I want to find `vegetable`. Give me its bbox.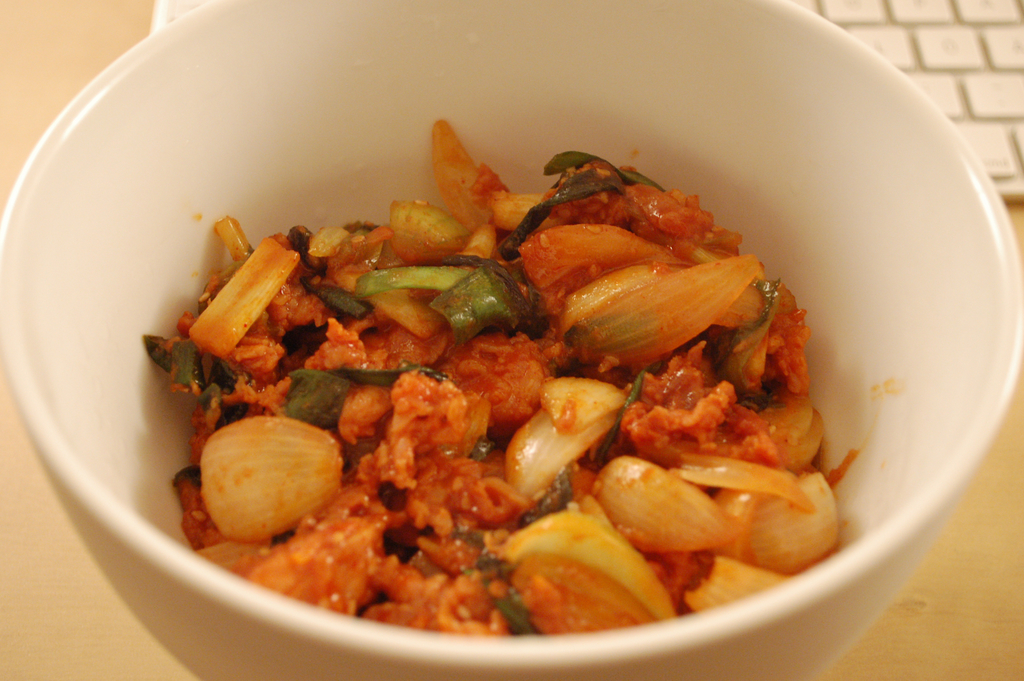
(204, 416, 343, 537).
